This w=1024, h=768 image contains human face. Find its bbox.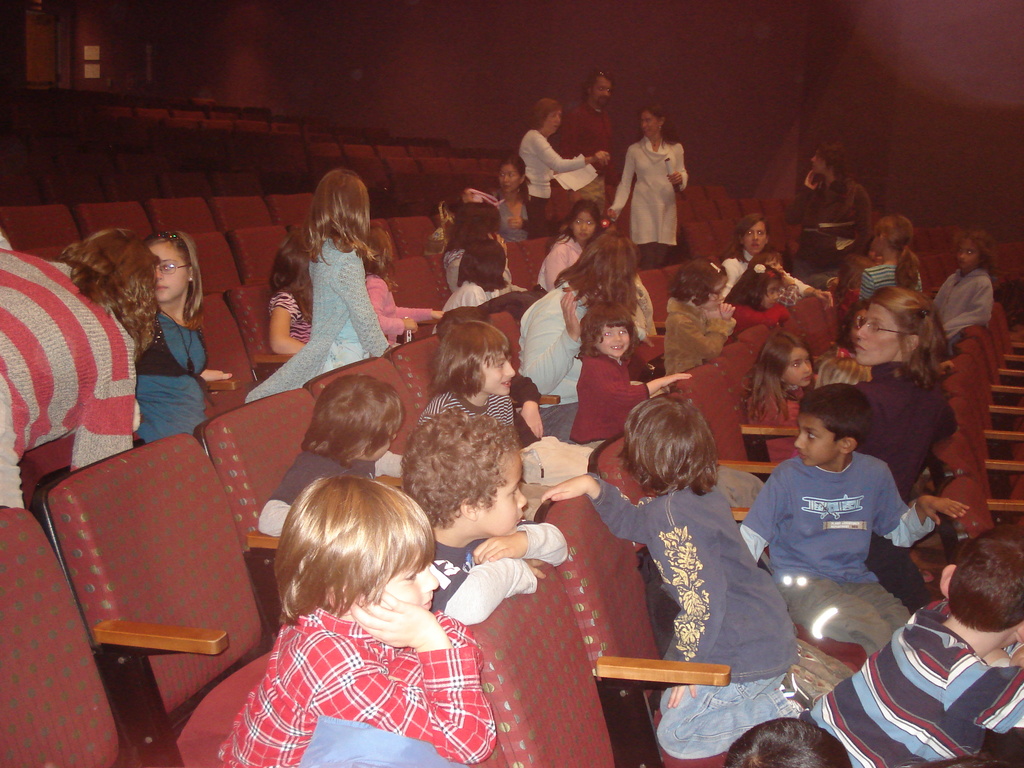
x1=707, y1=269, x2=730, y2=310.
